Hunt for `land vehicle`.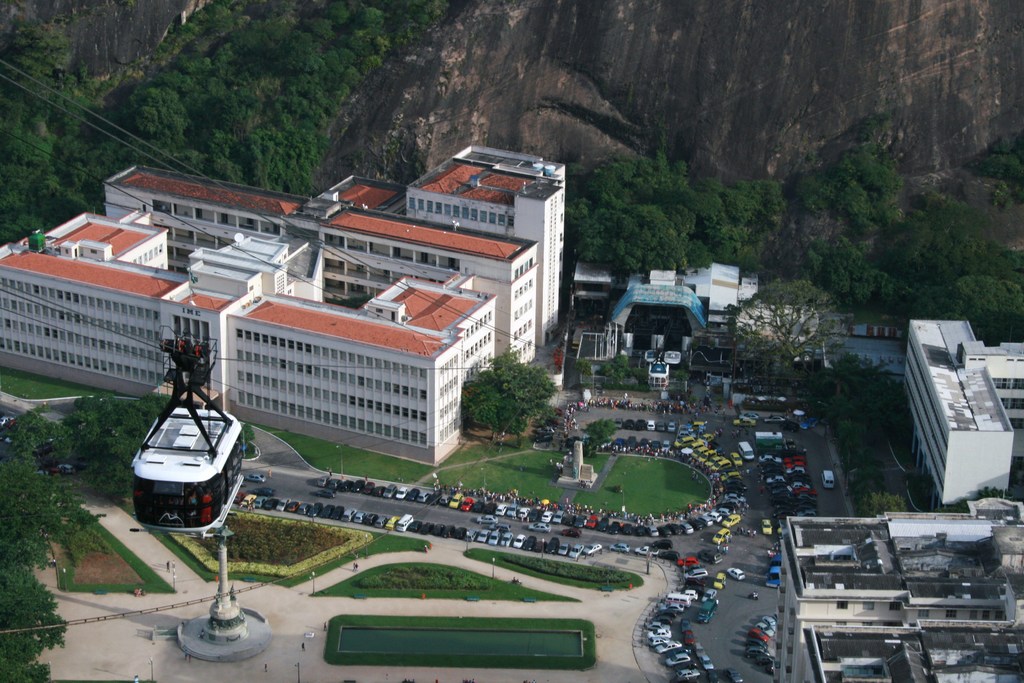
Hunted down at region(681, 574, 707, 588).
